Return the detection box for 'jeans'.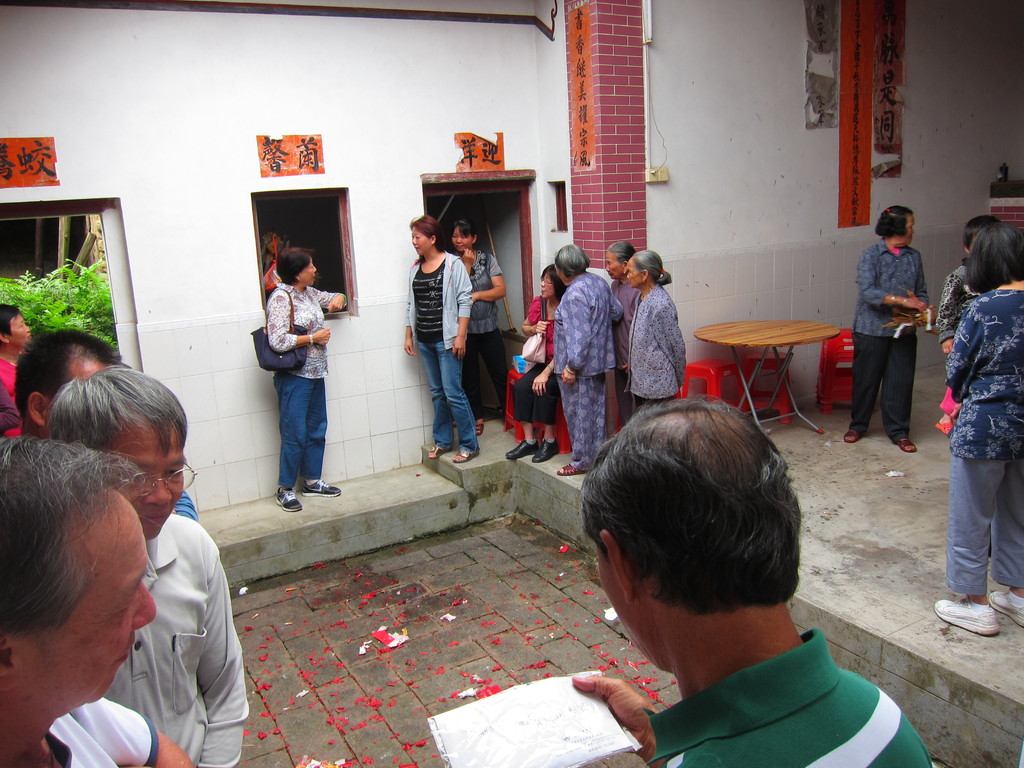
{"left": 855, "top": 338, "right": 913, "bottom": 445}.
